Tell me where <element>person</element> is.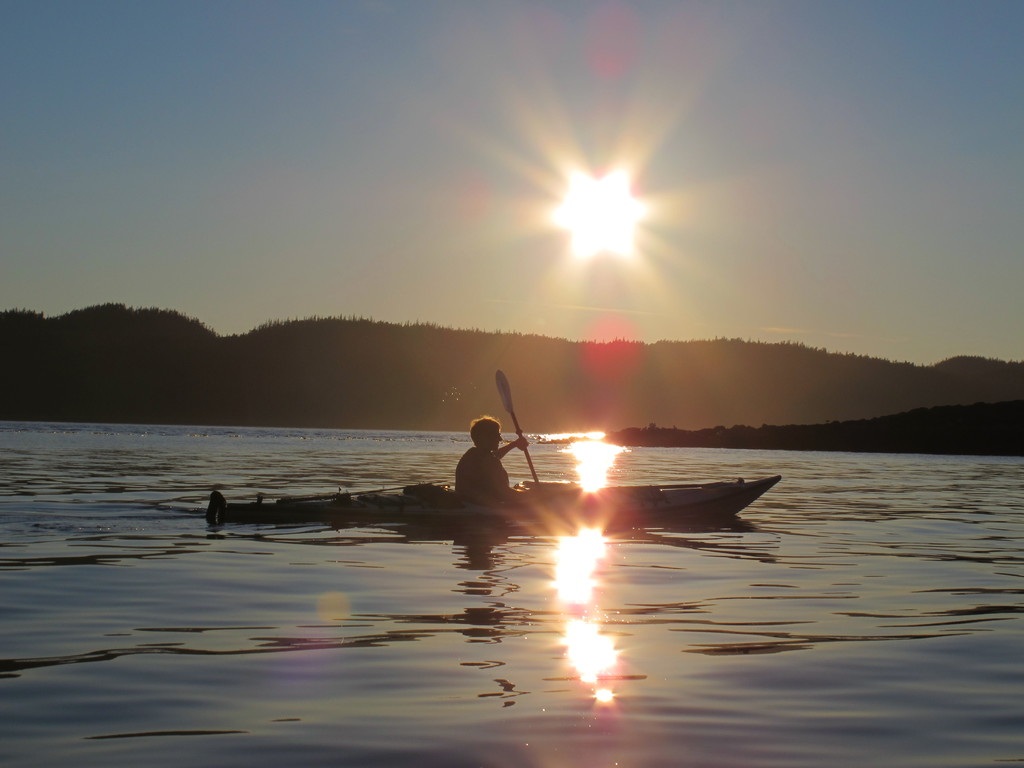
<element>person</element> is at l=451, t=415, r=524, b=505.
